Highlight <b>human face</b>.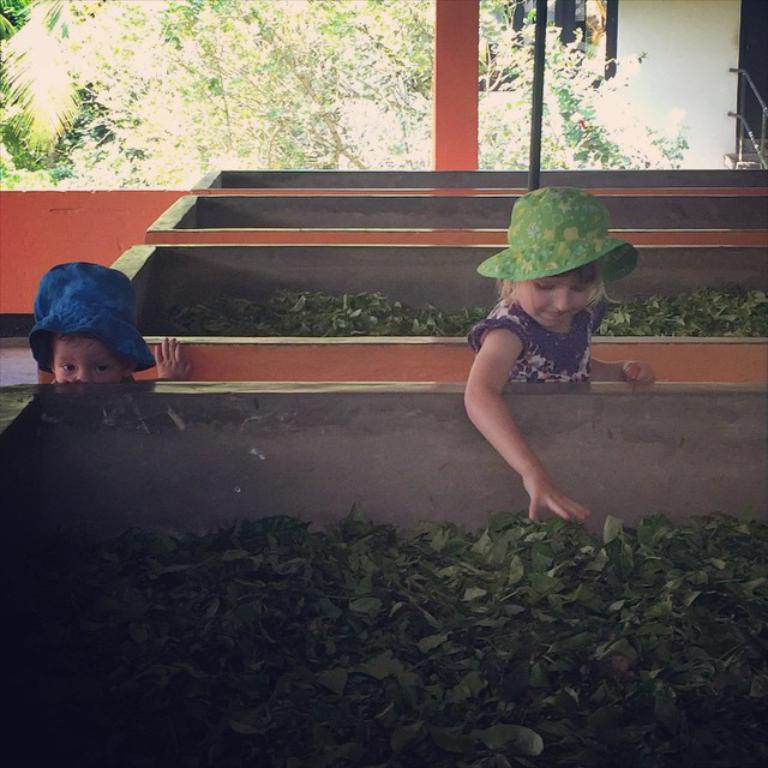
Highlighted region: [55,337,120,380].
